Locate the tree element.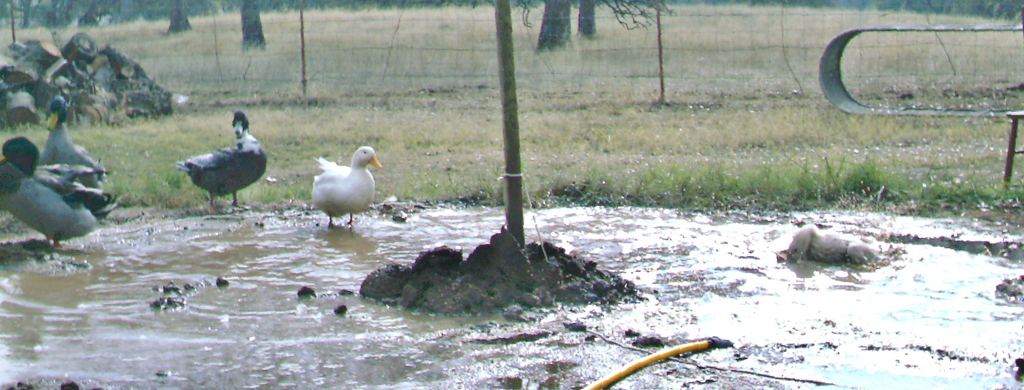
Element bbox: 179:0:831:362.
